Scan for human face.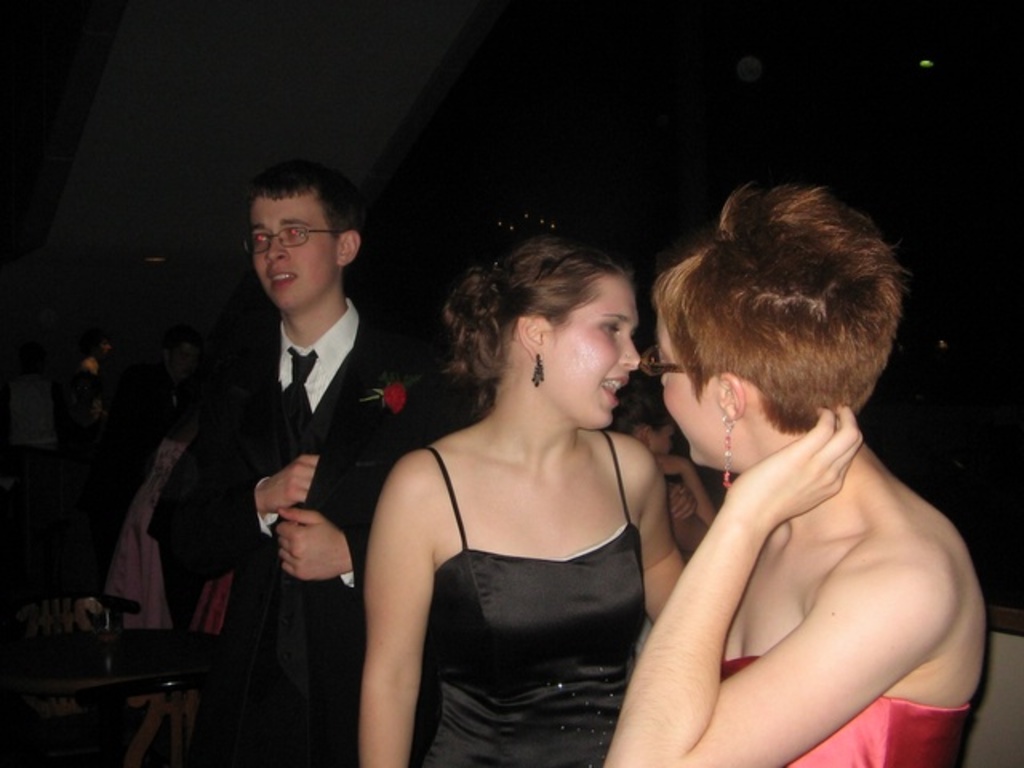
Scan result: bbox=[253, 195, 336, 312].
